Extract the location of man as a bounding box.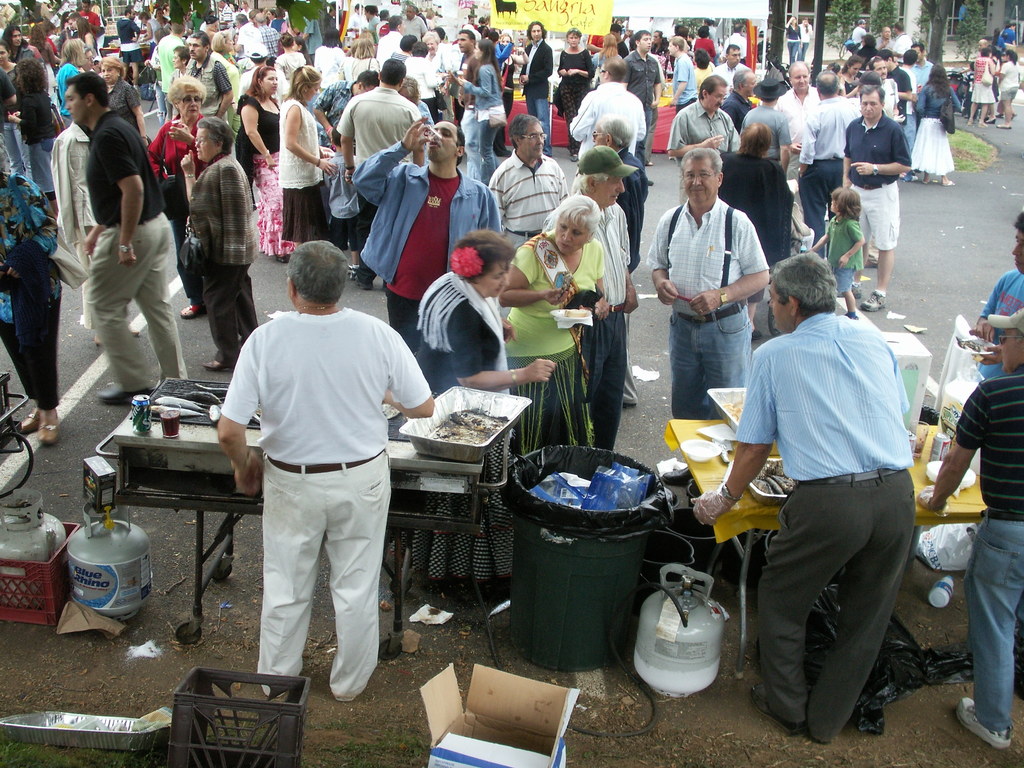
<region>912, 304, 1023, 750</region>.
